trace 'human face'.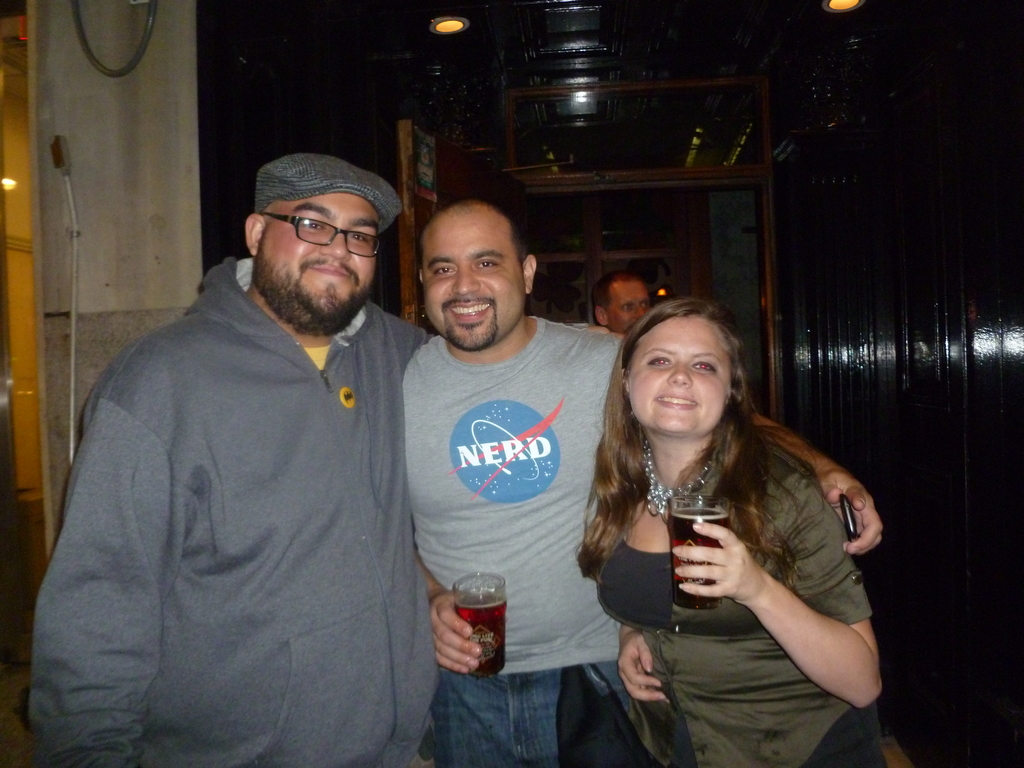
Traced to bbox=(249, 193, 381, 322).
